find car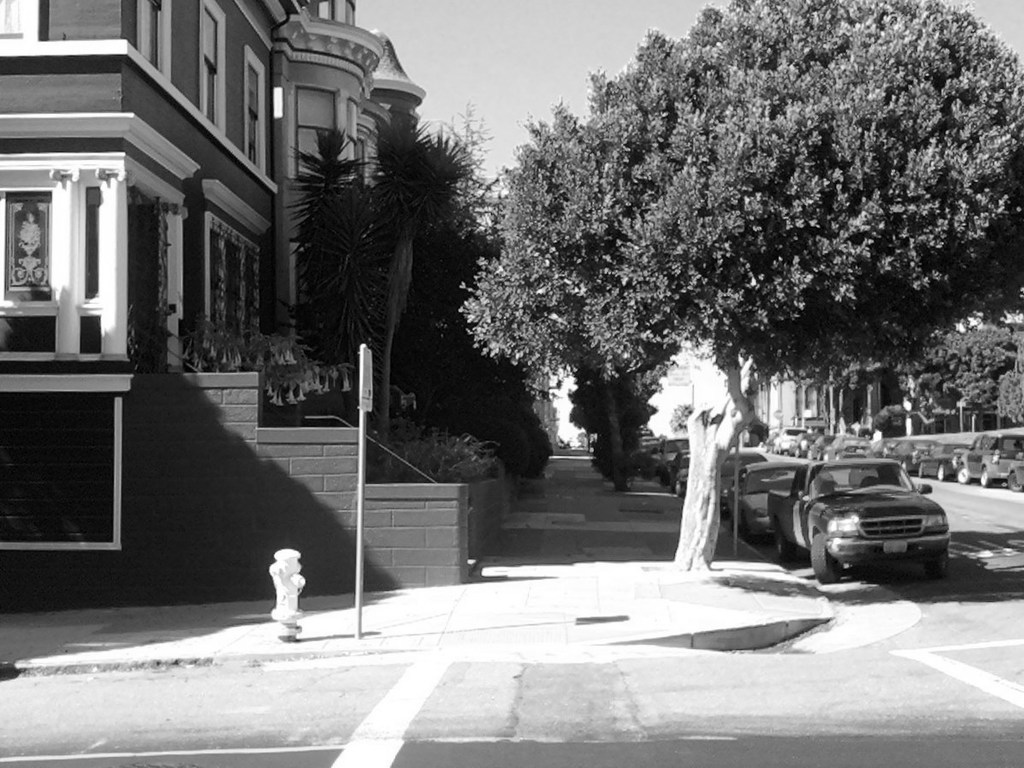
bbox(719, 446, 767, 515)
